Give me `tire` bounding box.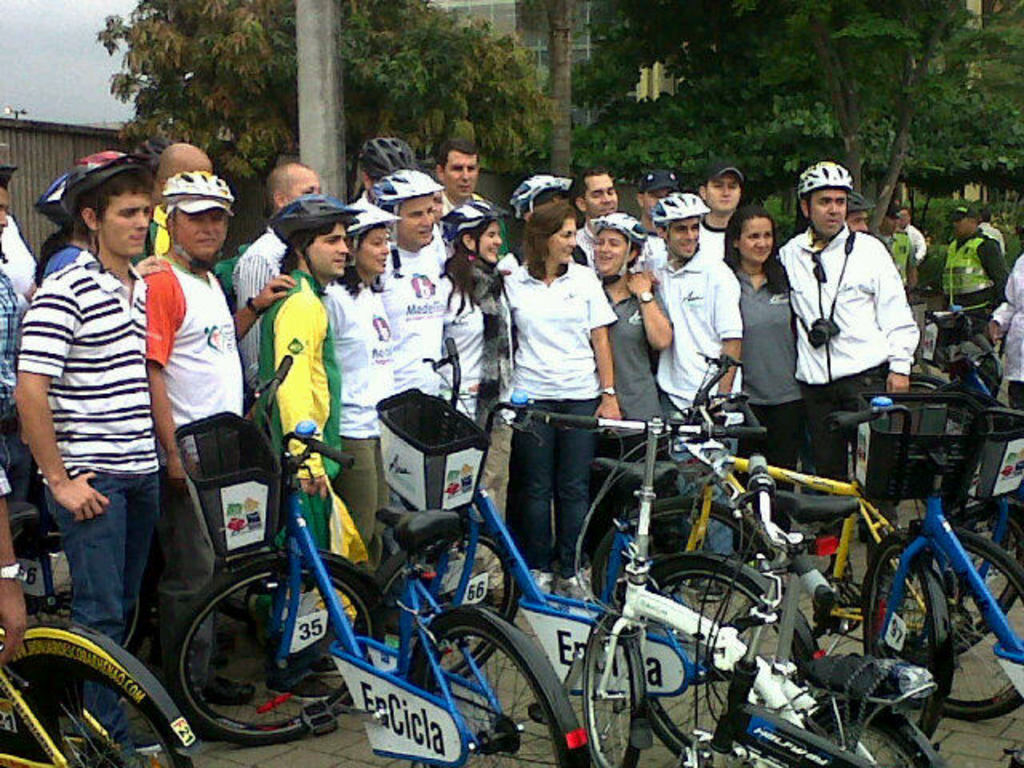
(174, 570, 384, 749).
